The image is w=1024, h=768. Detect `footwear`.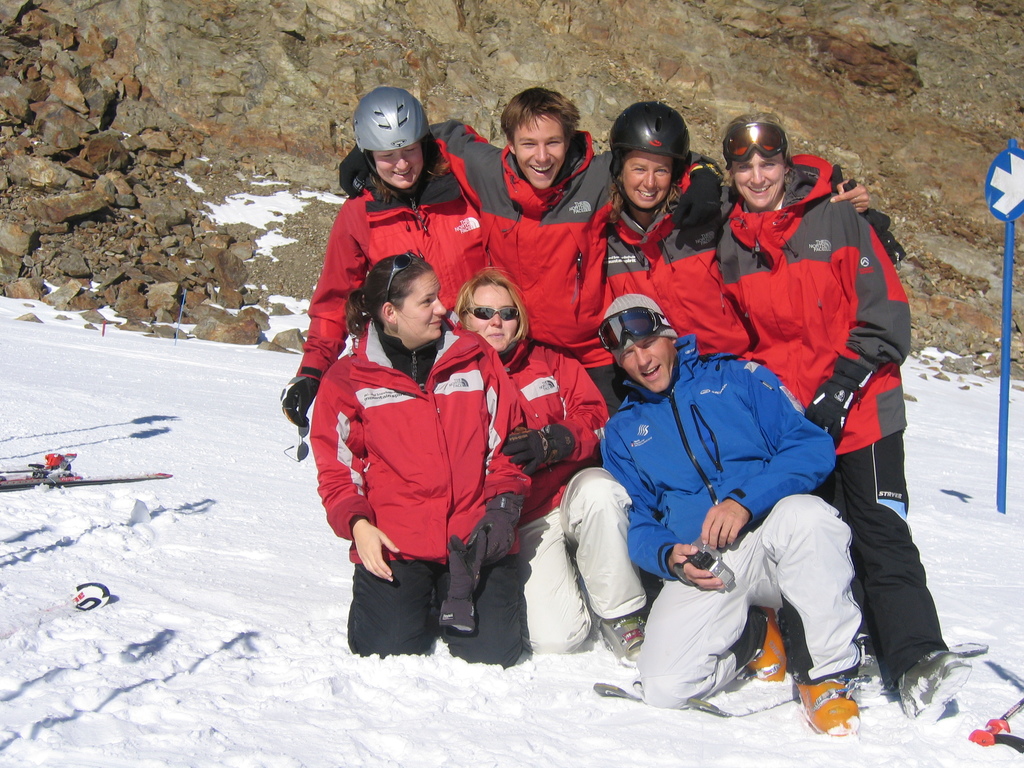
Detection: (left=803, top=680, right=861, bottom=734).
